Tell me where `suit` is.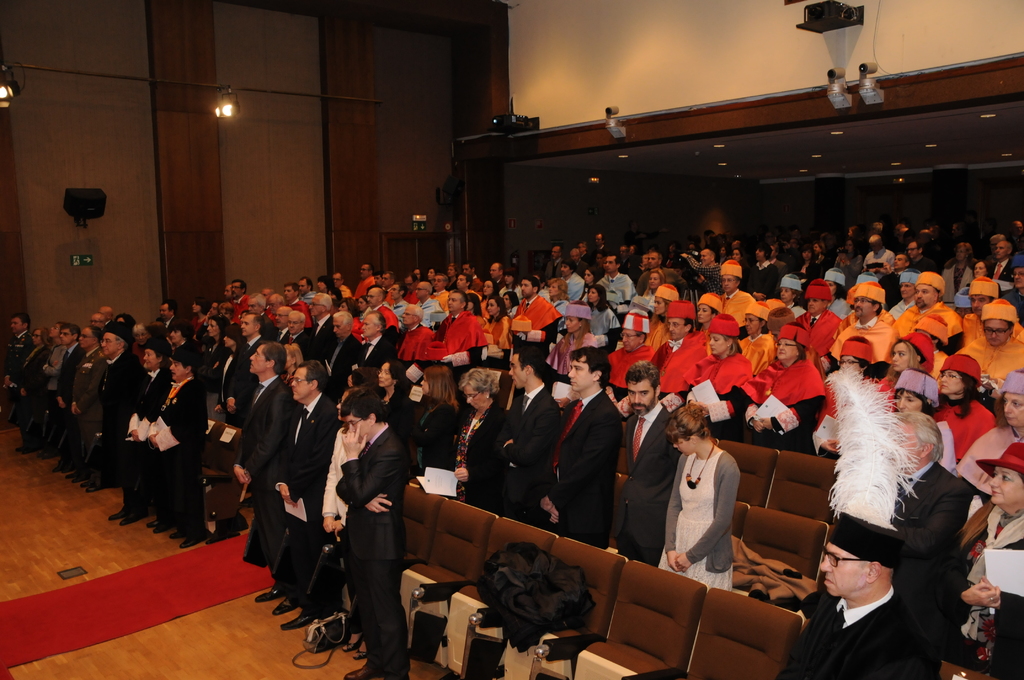
`suit` is at 58/339/81/444.
